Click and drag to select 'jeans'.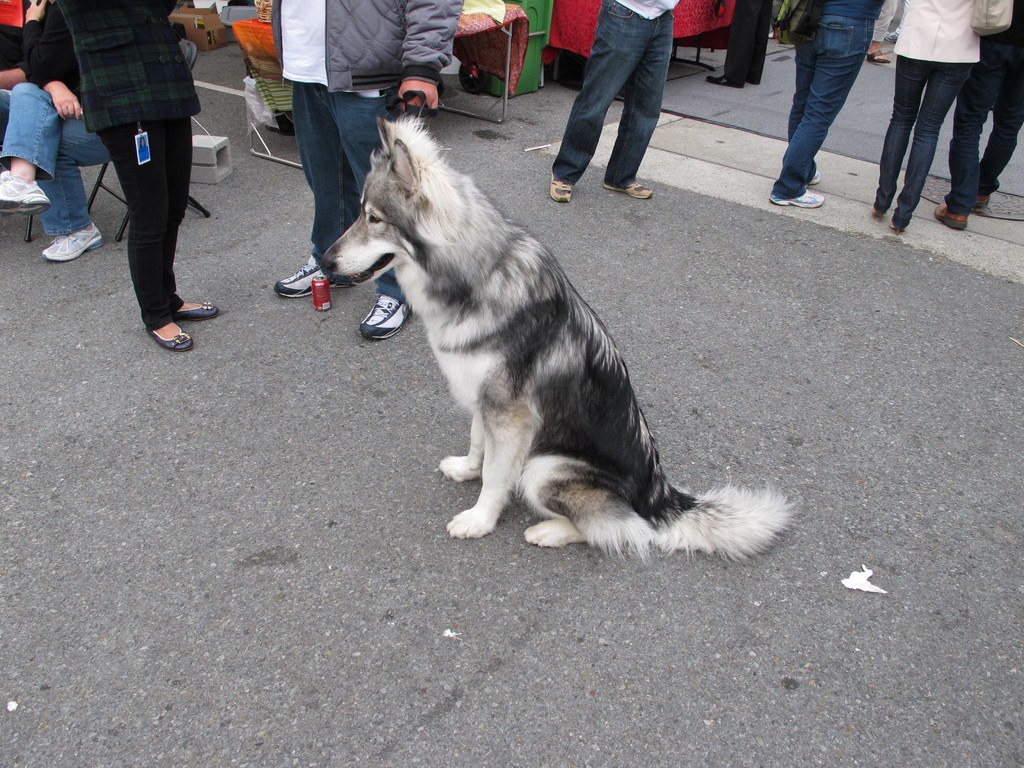
Selection: <bbox>0, 78, 113, 237</bbox>.
